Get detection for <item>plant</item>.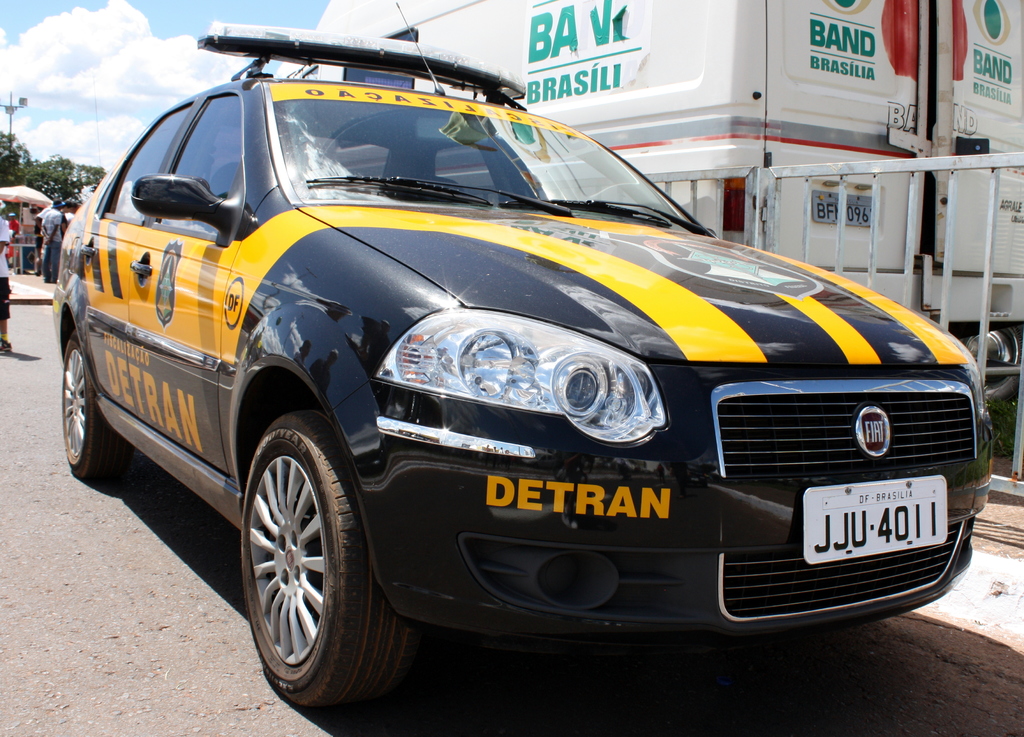
Detection: bbox=[982, 393, 1018, 467].
